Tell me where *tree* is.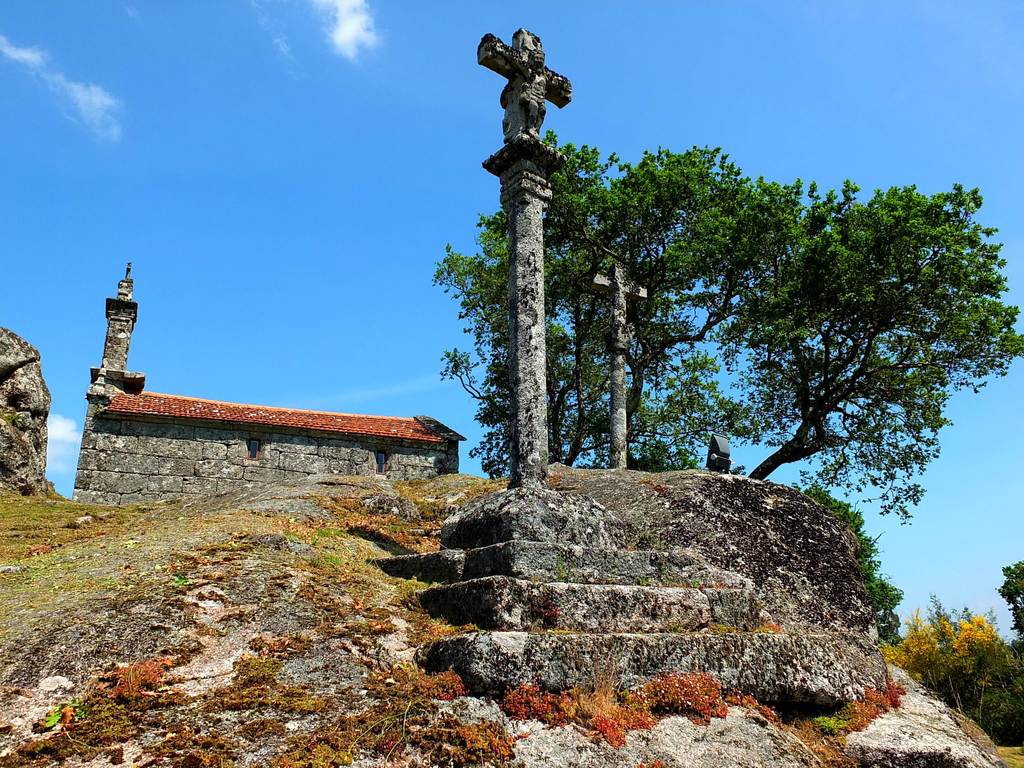
*tree* is at Rect(796, 481, 895, 641).
